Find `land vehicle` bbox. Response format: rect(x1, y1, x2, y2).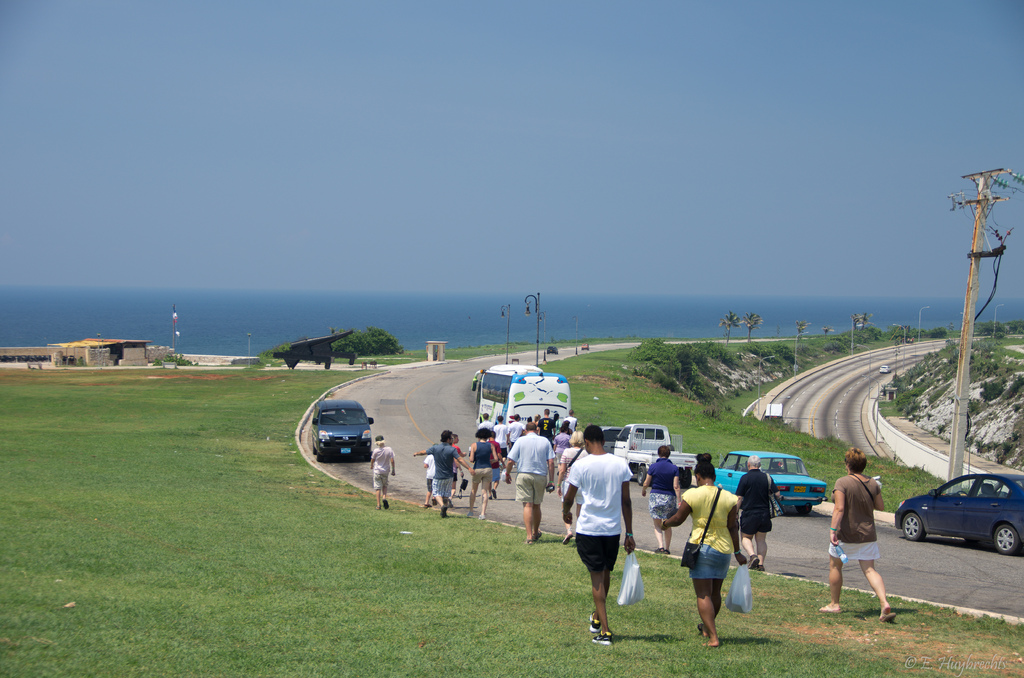
rect(911, 474, 1023, 566).
